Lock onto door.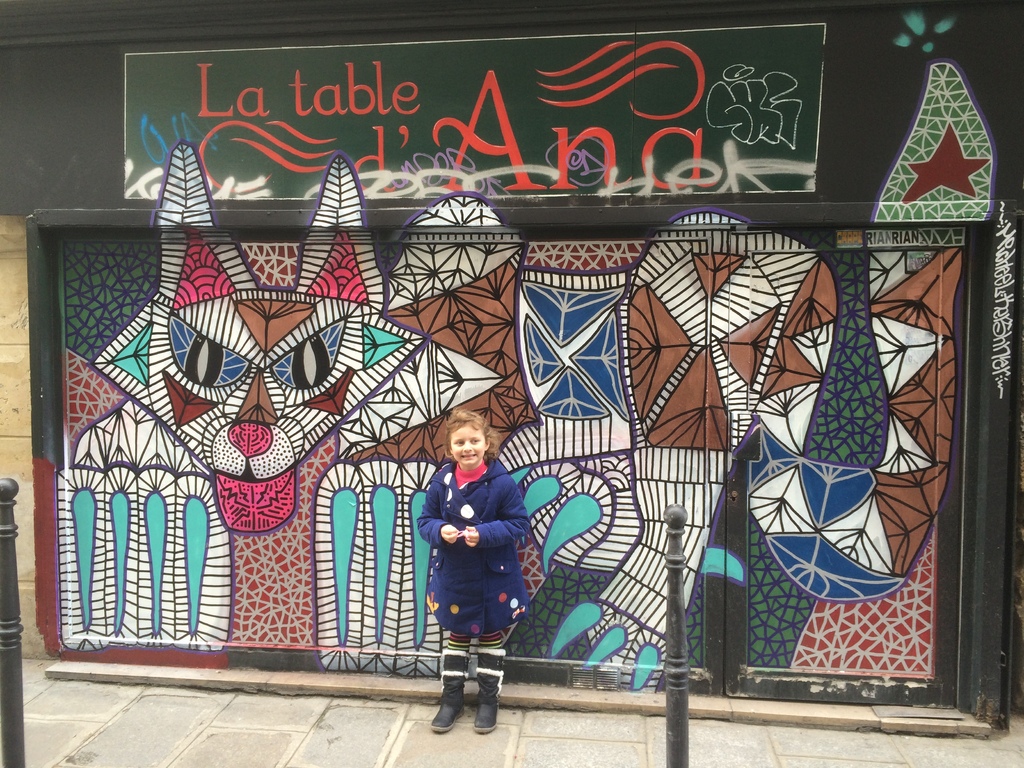
Locked: rect(716, 237, 961, 702).
